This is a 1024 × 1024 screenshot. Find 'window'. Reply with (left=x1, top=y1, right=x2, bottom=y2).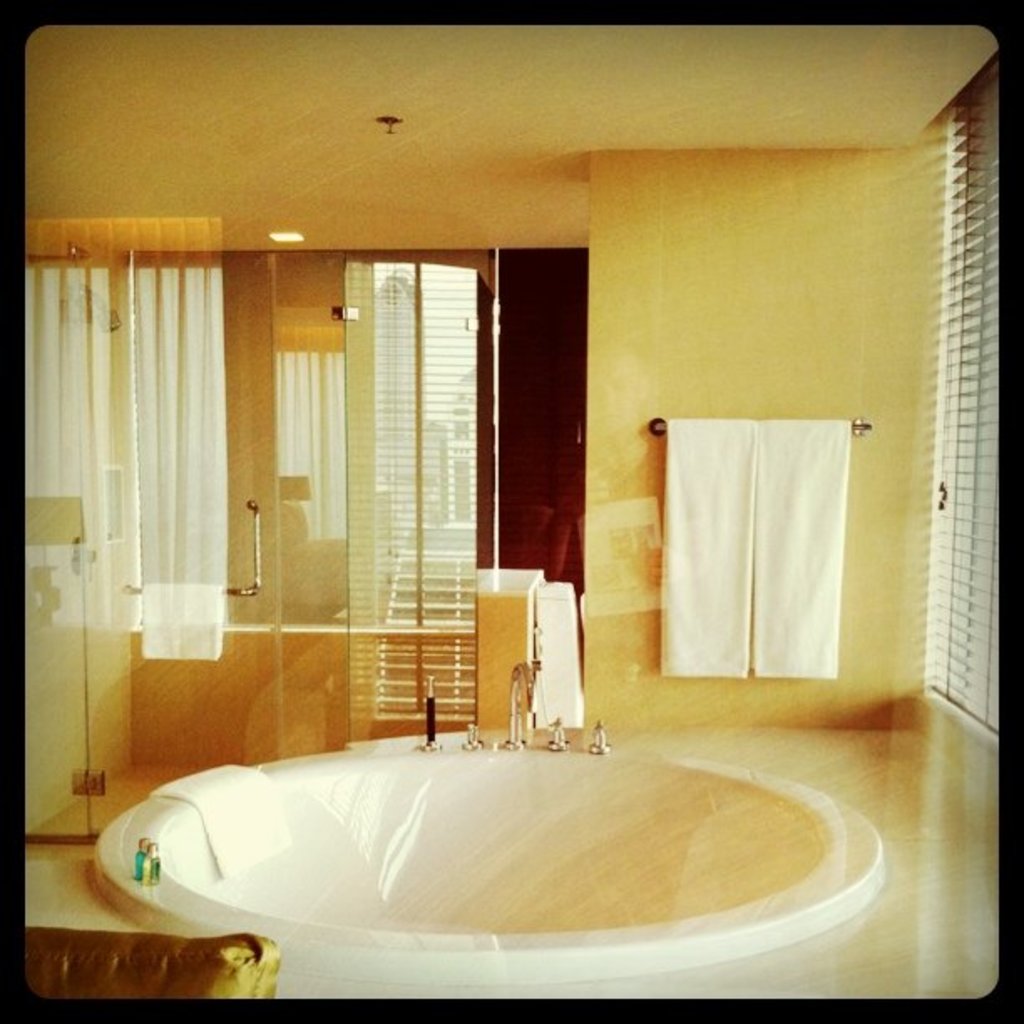
(left=360, top=256, right=472, bottom=736).
